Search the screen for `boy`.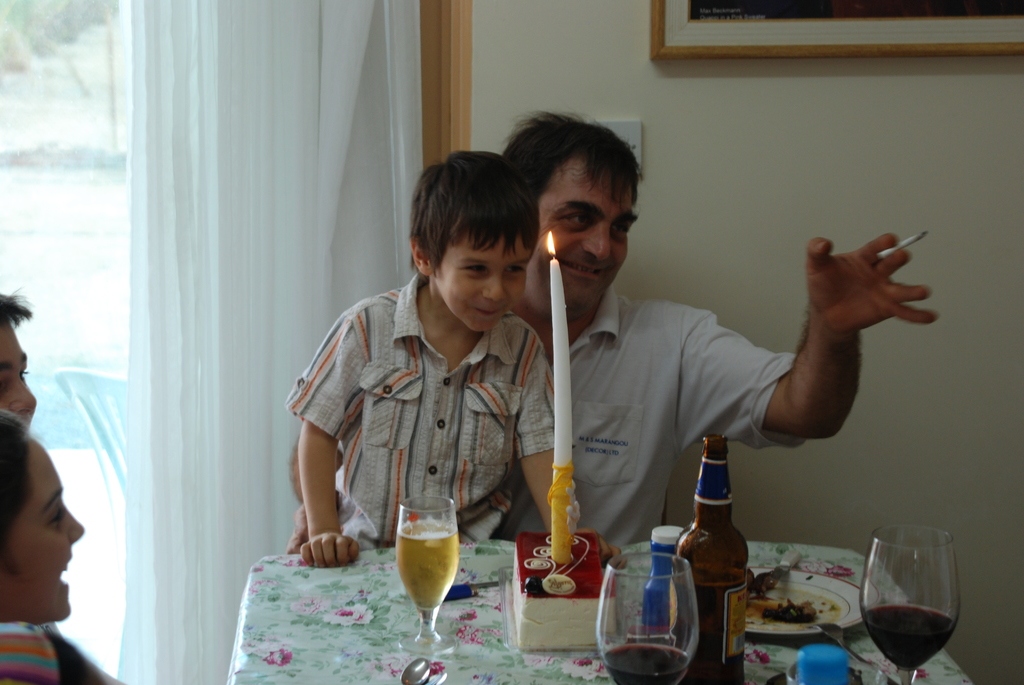
Found at 296, 145, 569, 615.
